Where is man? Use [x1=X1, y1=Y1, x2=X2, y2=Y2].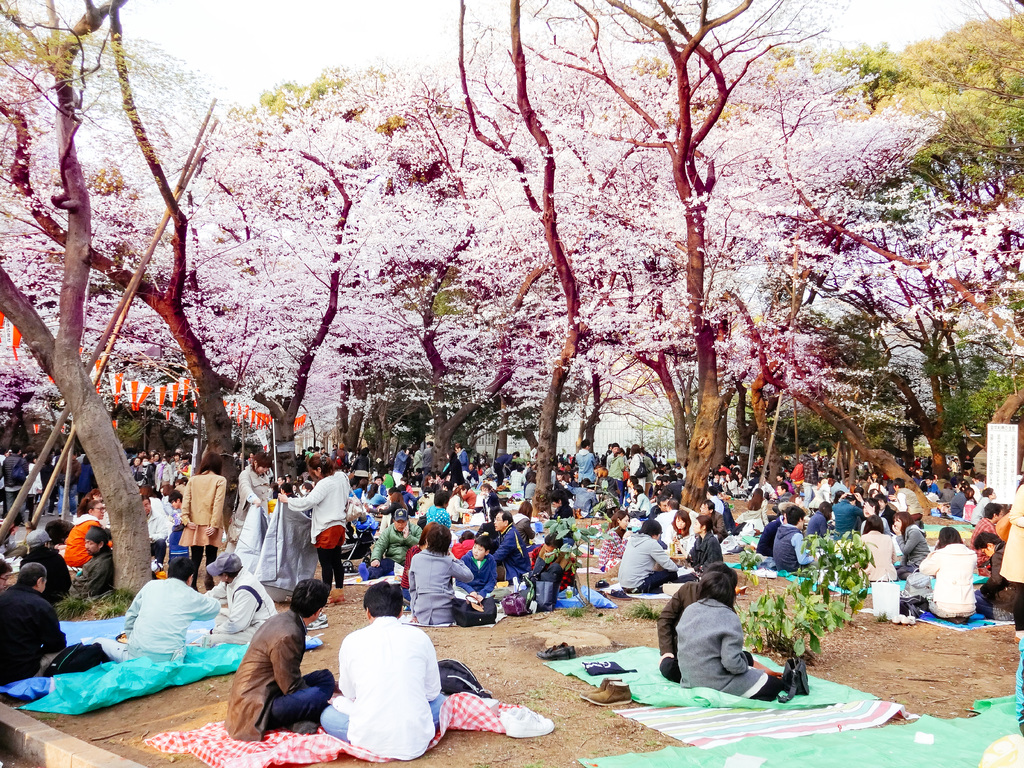
[x1=55, y1=446, x2=82, y2=519].
